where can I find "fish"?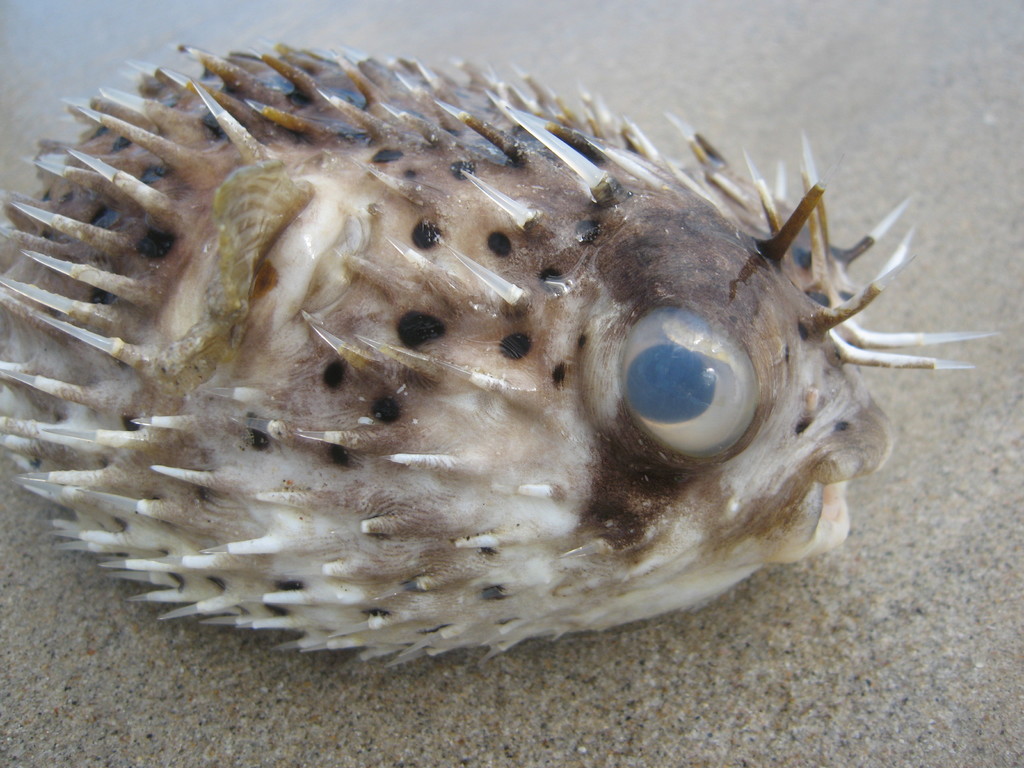
You can find it at [left=0, top=33, right=997, bottom=671].
